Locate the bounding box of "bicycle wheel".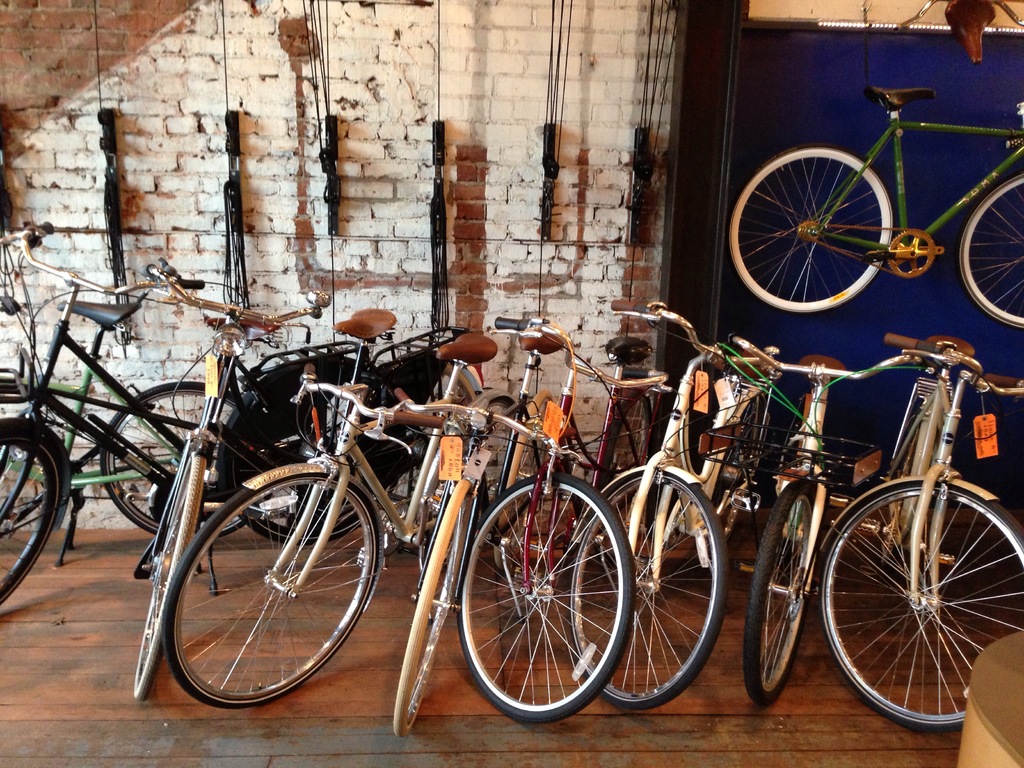
Bounding box: x1=813, y1=479, x2=1023, y2=733.
